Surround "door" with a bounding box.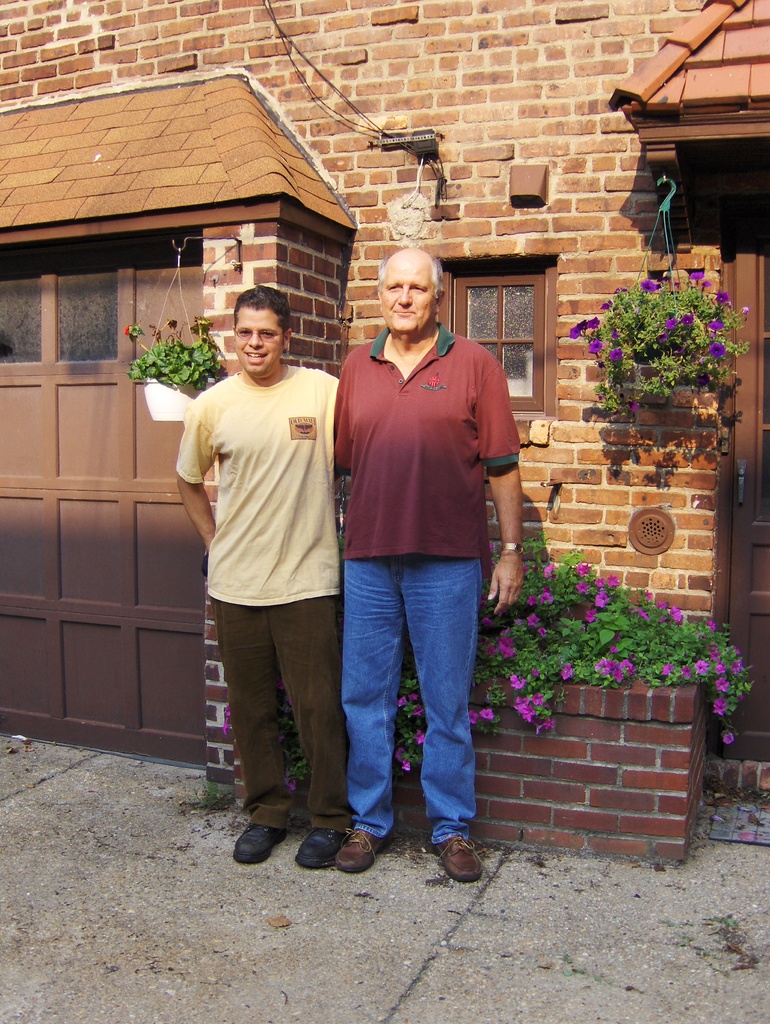
bbox=[8, 310, 199, 720].
